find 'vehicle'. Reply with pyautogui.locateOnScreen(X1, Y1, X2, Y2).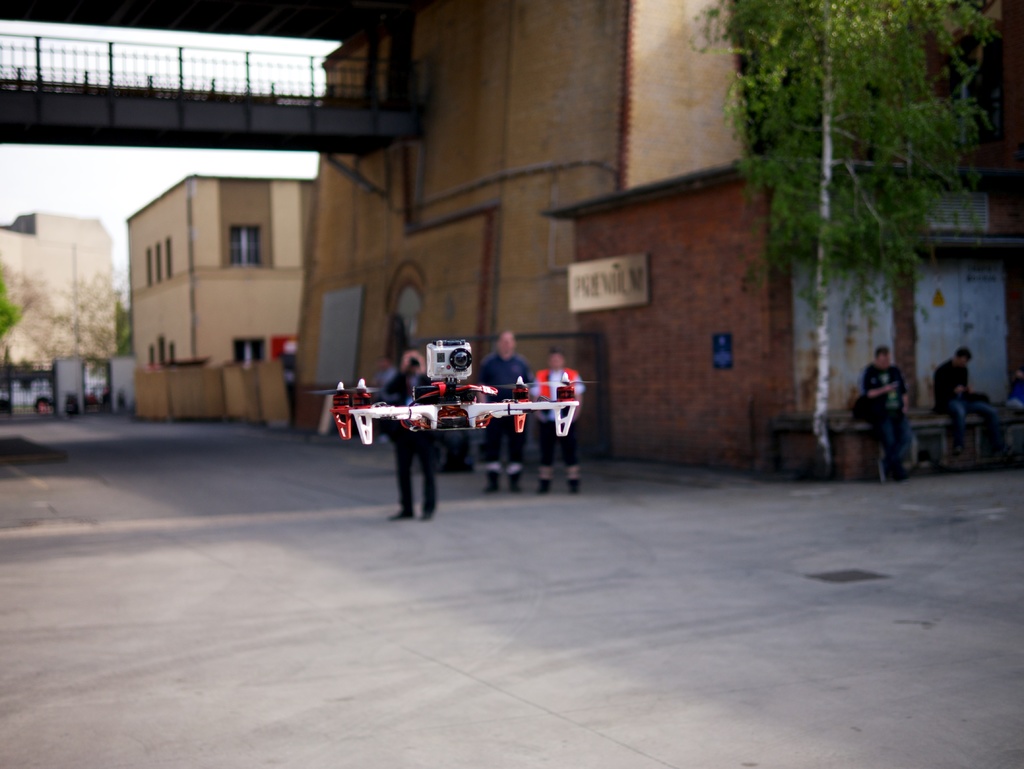
pyautogui.locateOnScreen(0, 376, 103, 419).
